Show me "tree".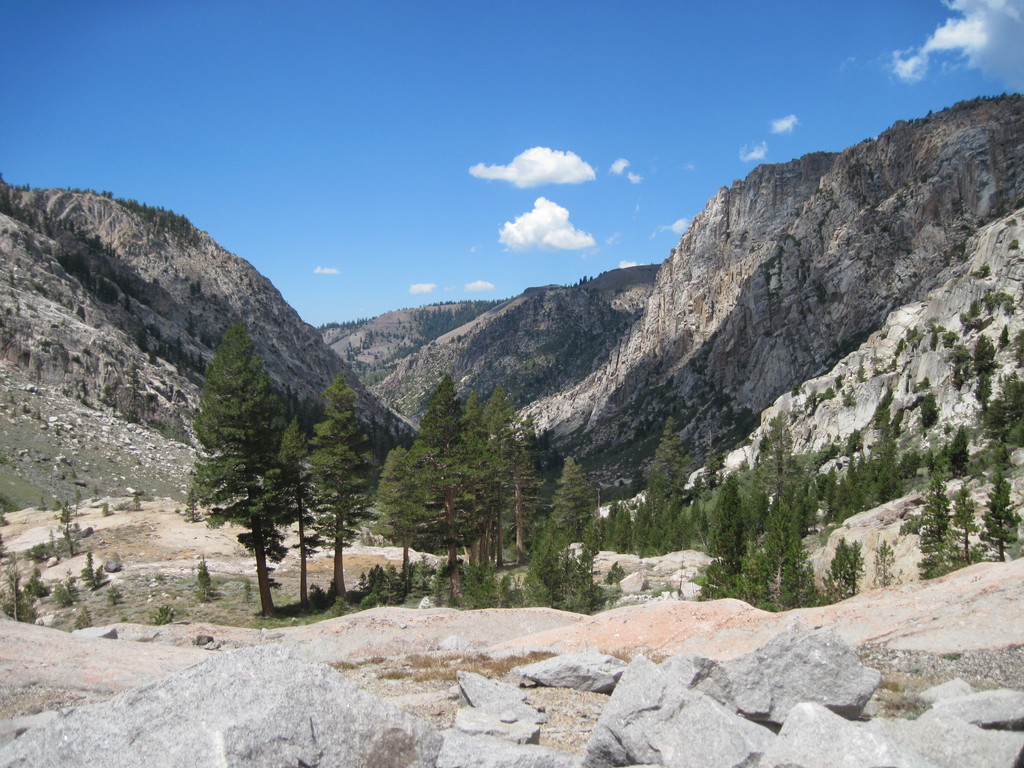
"tree" is here: region(548, 457, 611, 564).
